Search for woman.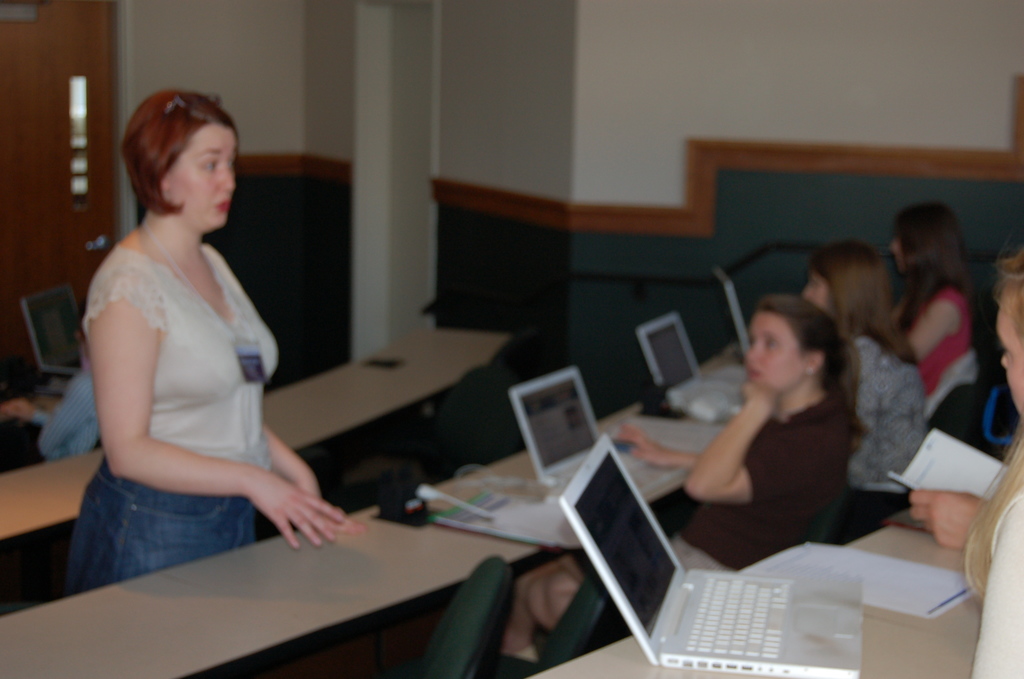
Found at <region>68, 84, 322, 635</region>.
